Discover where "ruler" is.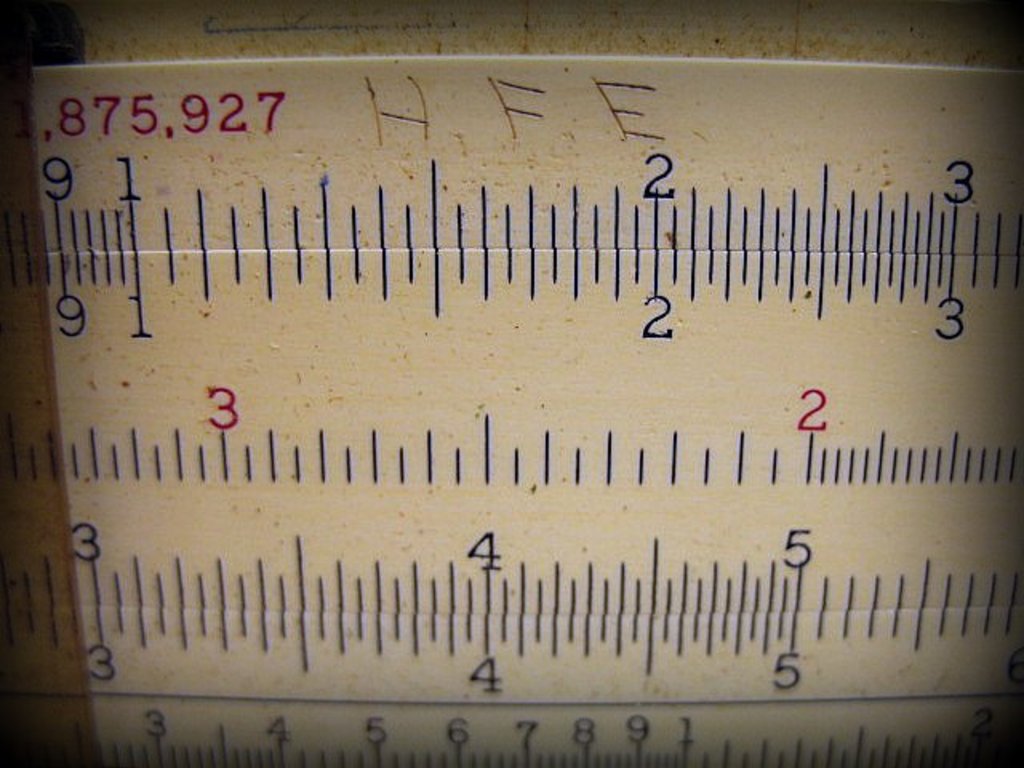
Discovered at BBox(0, 59, 1022, 766).
